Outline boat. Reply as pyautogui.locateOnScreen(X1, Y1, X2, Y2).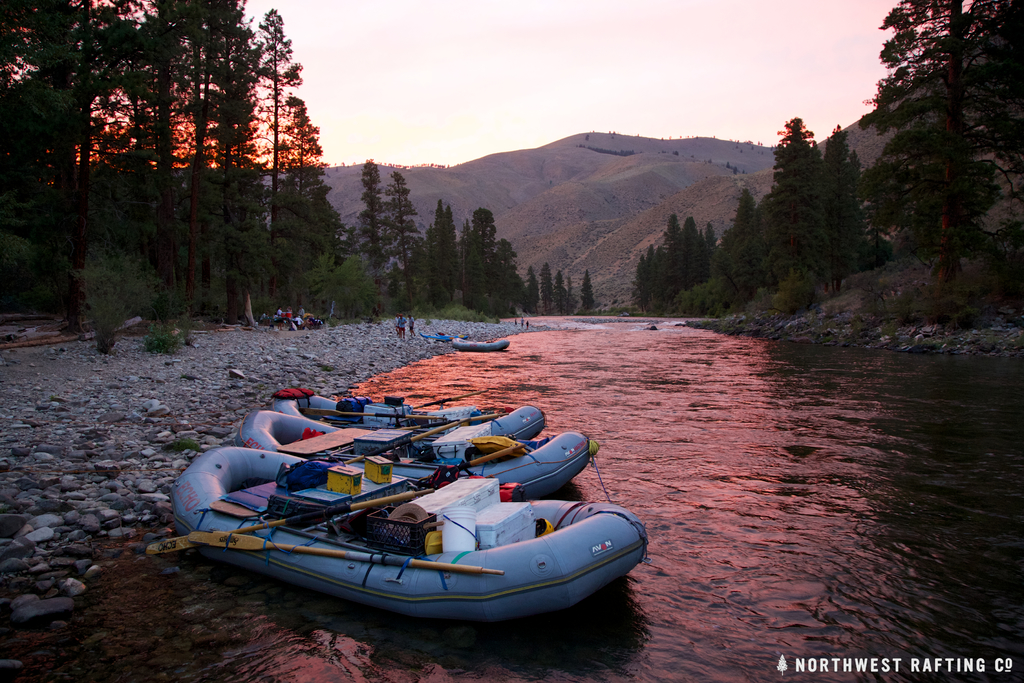
pyautogui.locateOnScreen(268, 385, 548, 447).
